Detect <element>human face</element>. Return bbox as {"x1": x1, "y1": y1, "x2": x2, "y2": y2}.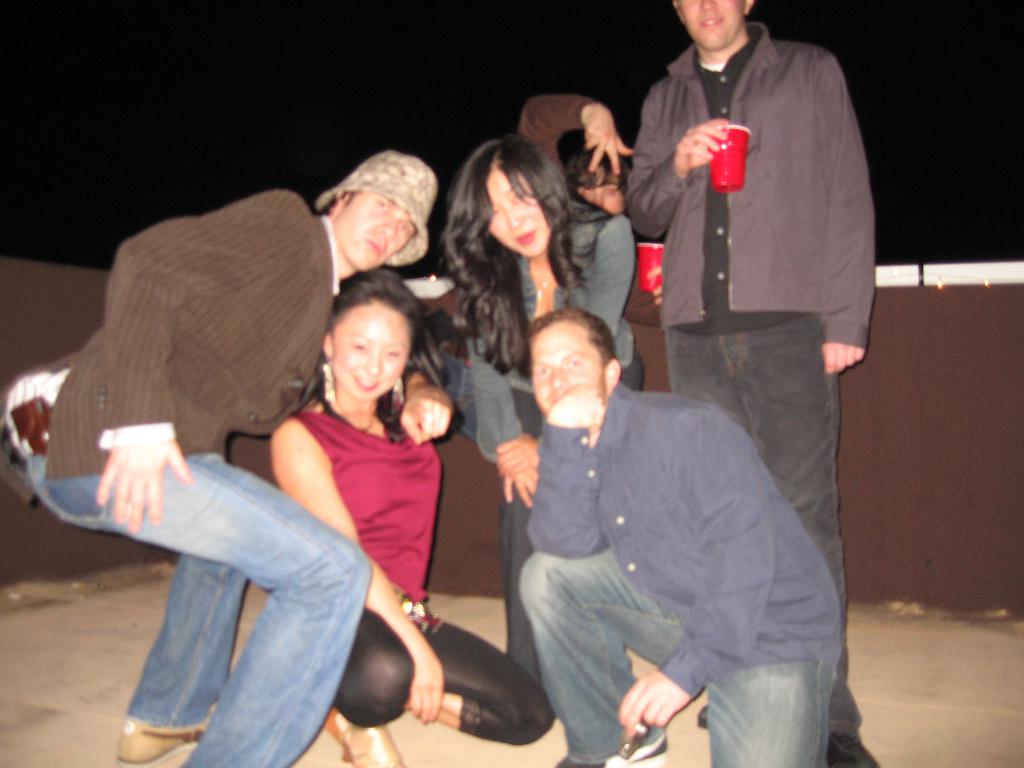
{"x1": 579, "y1": 179, "x2": 625, "y2": 216}.
